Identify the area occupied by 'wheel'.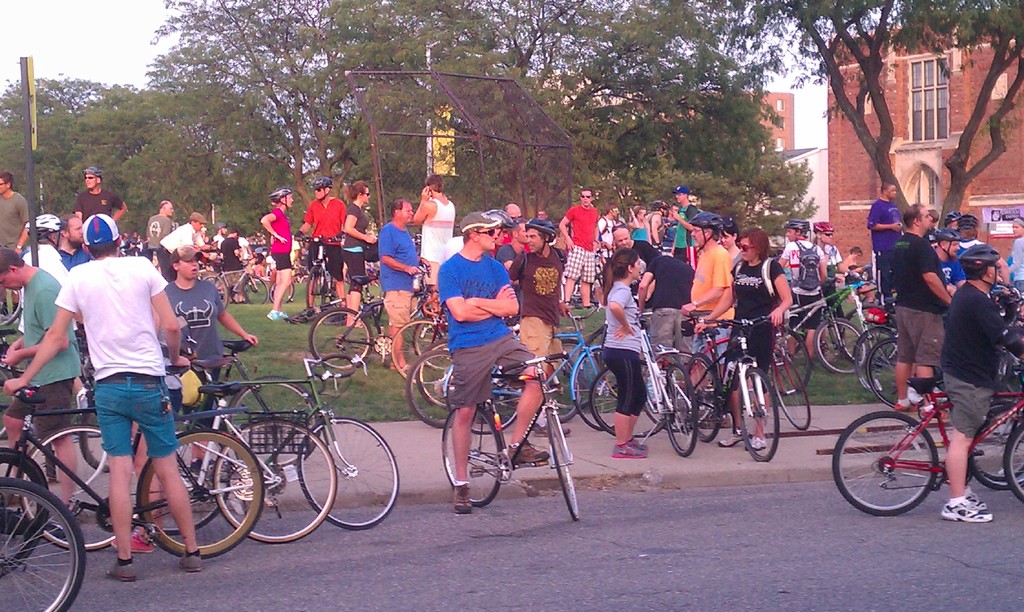
Area: select_region(209, 419, 337, 545).
